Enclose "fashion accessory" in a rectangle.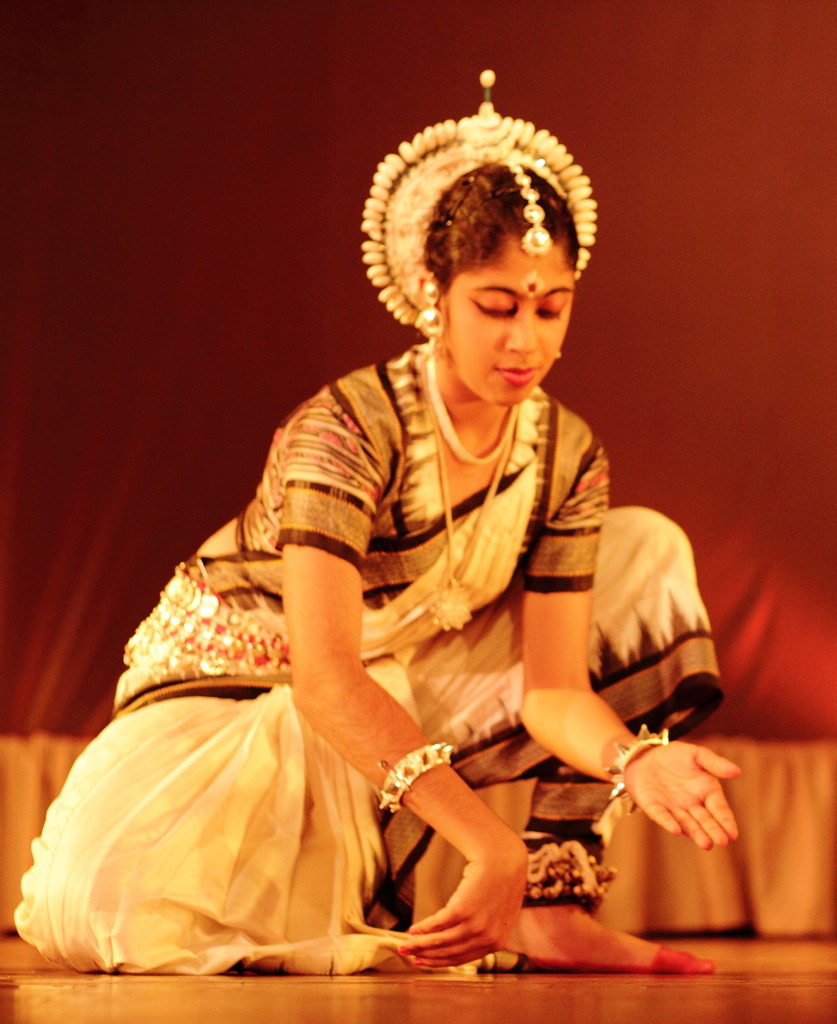
<region>464, 163, 481, 182</region>.
